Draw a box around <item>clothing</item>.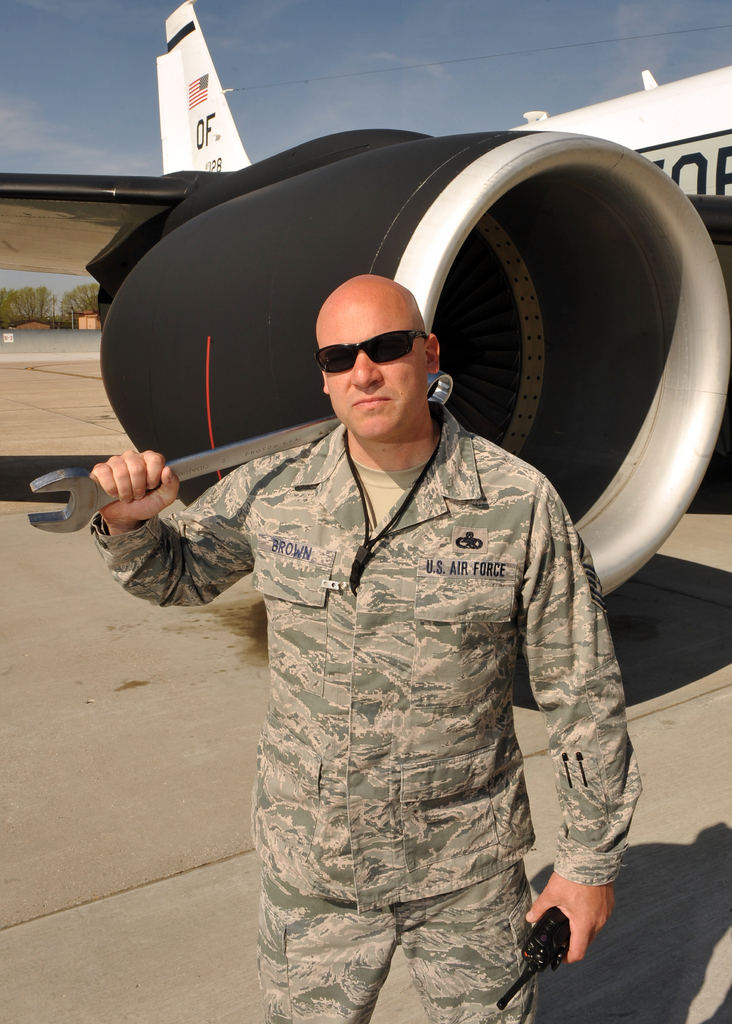
Rect(85, 396, 650, 1023).
